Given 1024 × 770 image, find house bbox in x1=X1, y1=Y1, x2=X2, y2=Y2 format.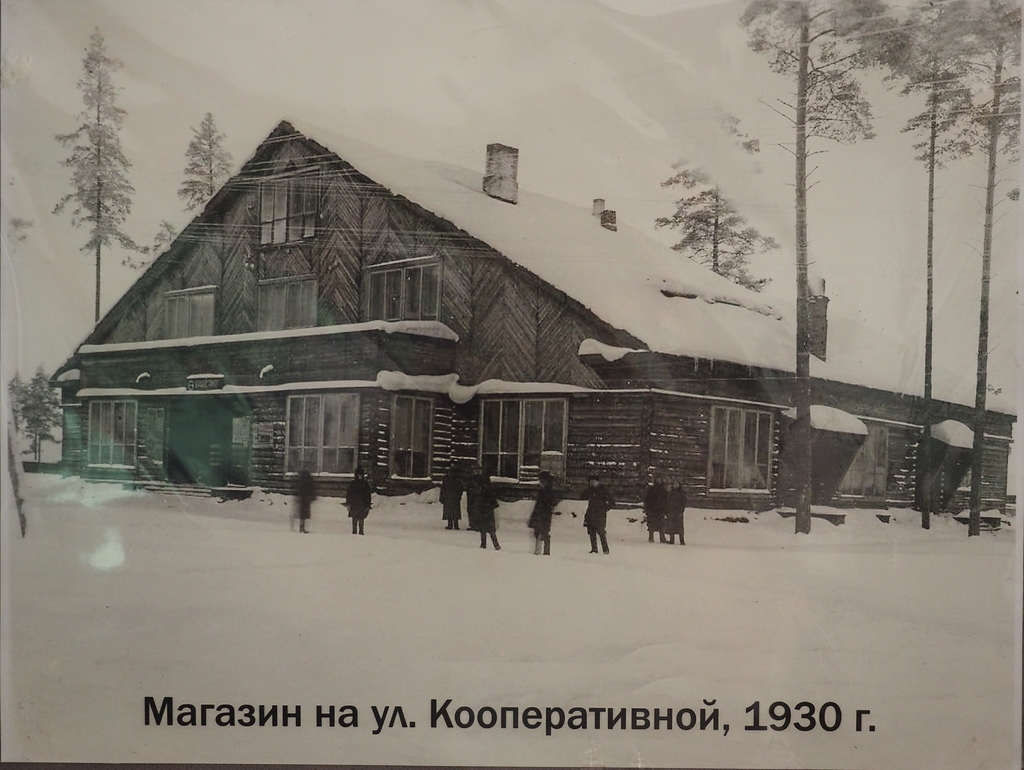
x1=75, y1=110, x2=529, y2=514.
